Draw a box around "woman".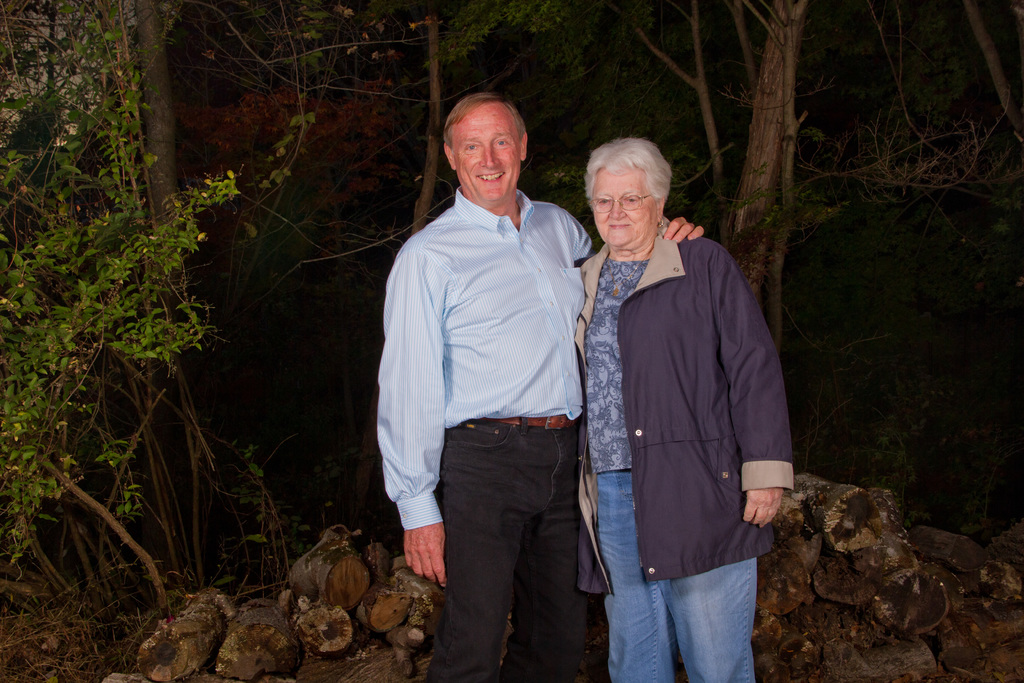
box(566, 143, 796, 682).
